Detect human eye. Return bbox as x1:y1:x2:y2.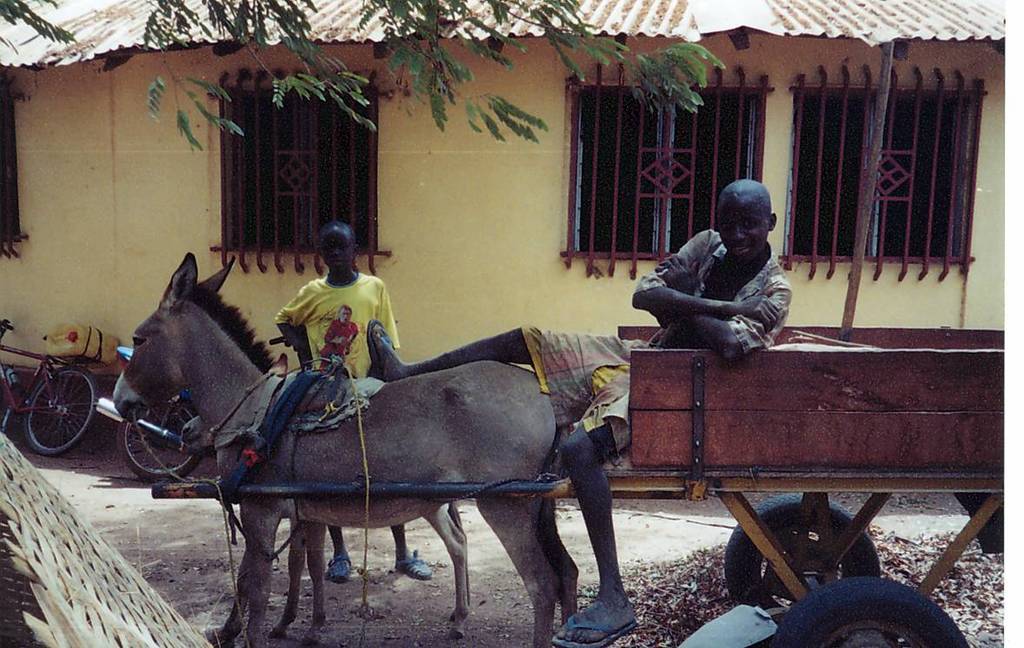
721:219:735:229.
